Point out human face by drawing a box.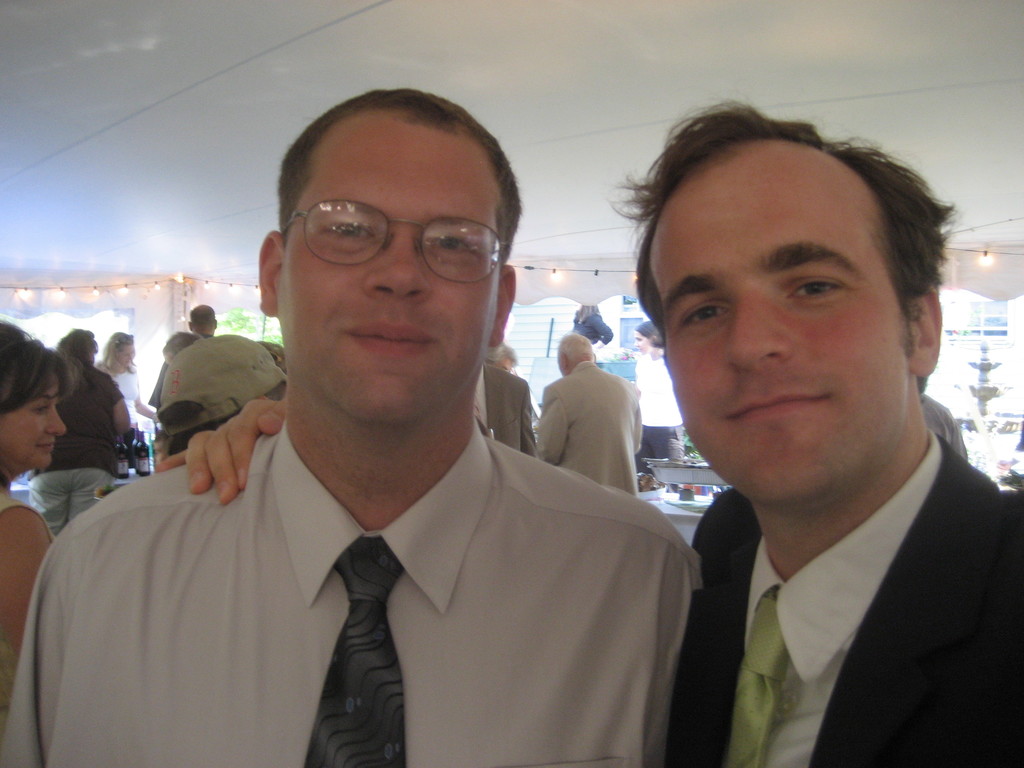
detection(116, 340, 136, 369).
